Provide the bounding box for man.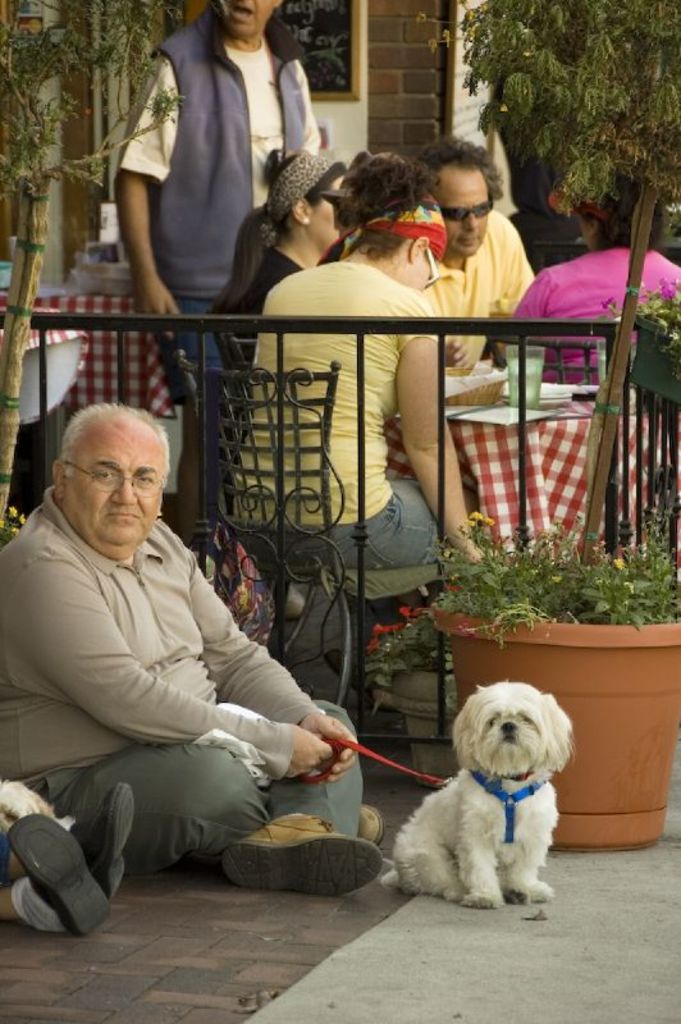
[x1=6, y1=403, x2=332, y2=927].
